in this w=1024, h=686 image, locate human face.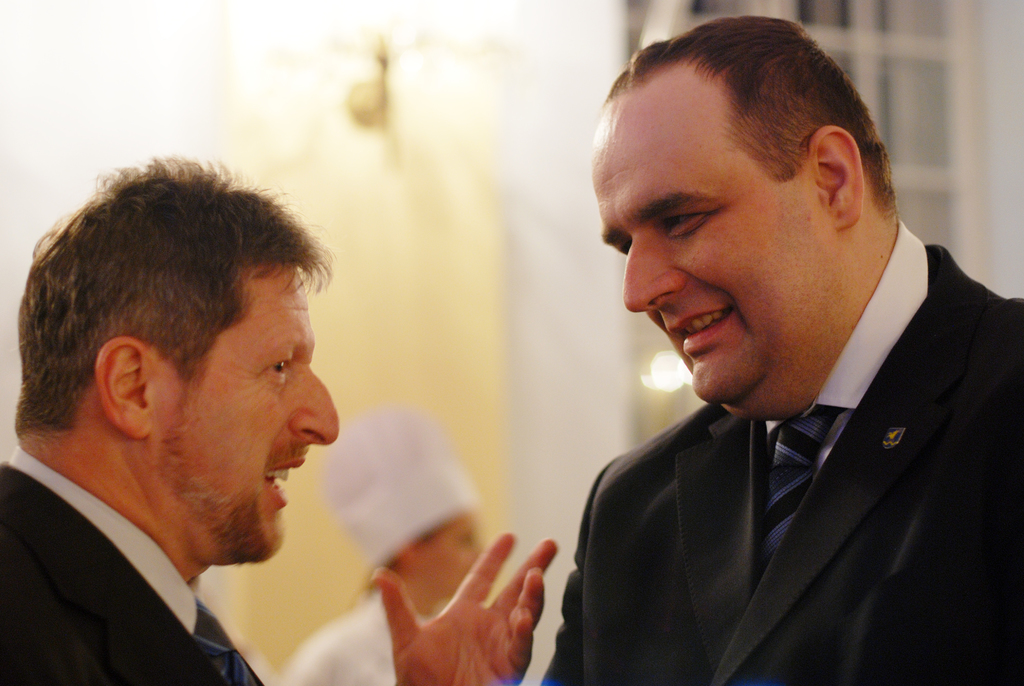
Bounding box: (x1=143, y1=260, x2=340, y2=559).
